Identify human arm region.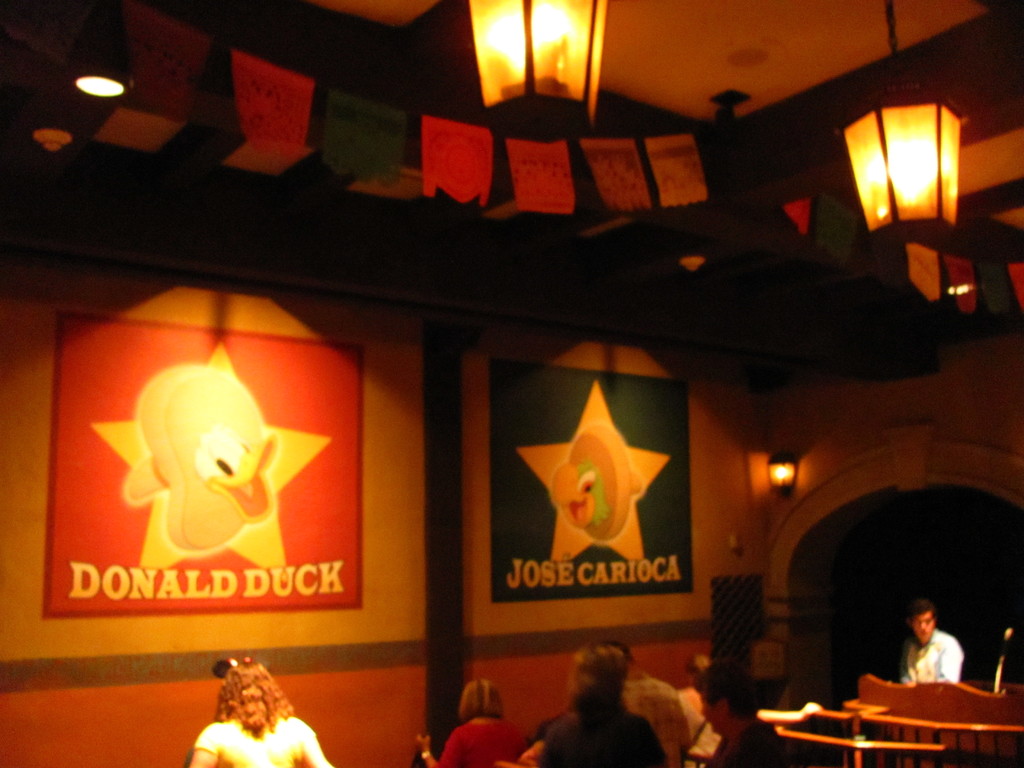
Region: (296,725,336,767).
